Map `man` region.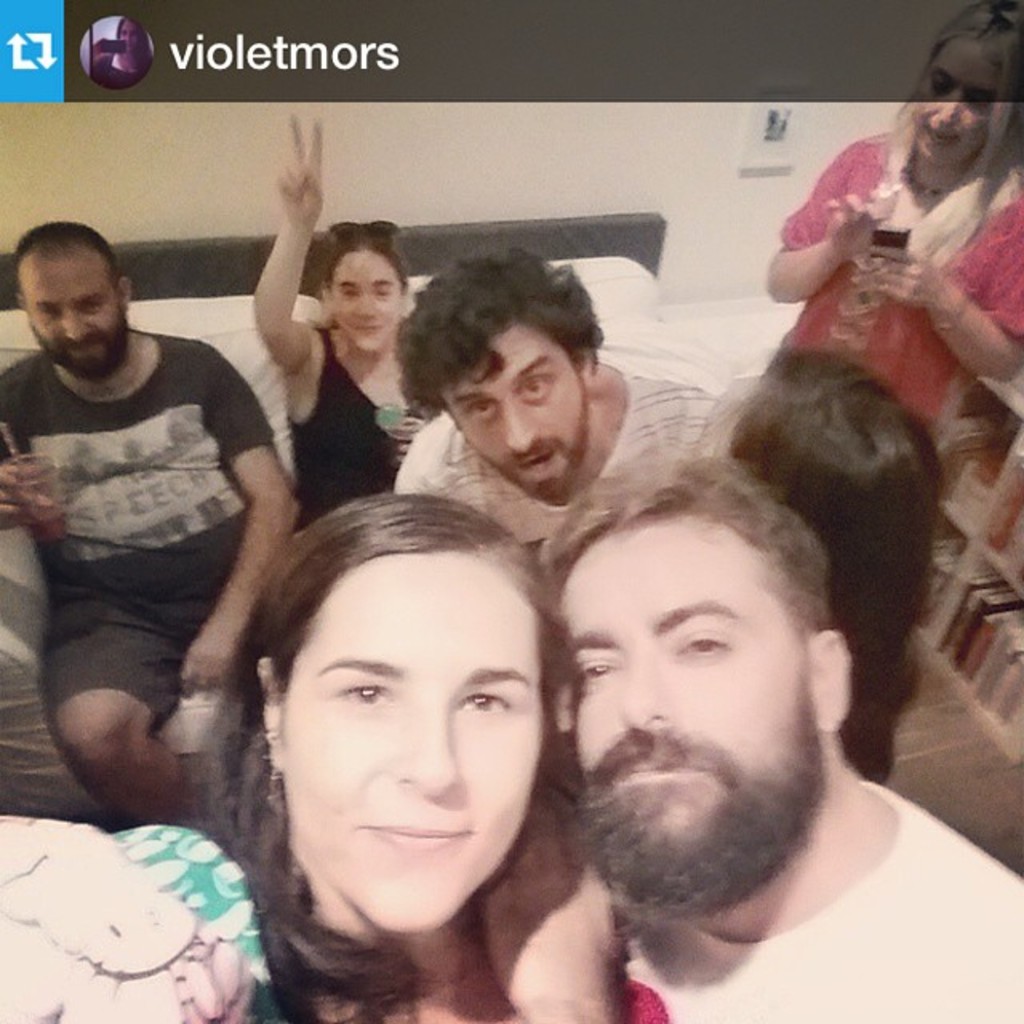
Mapped to box=[485, 435, 962, 1023].
